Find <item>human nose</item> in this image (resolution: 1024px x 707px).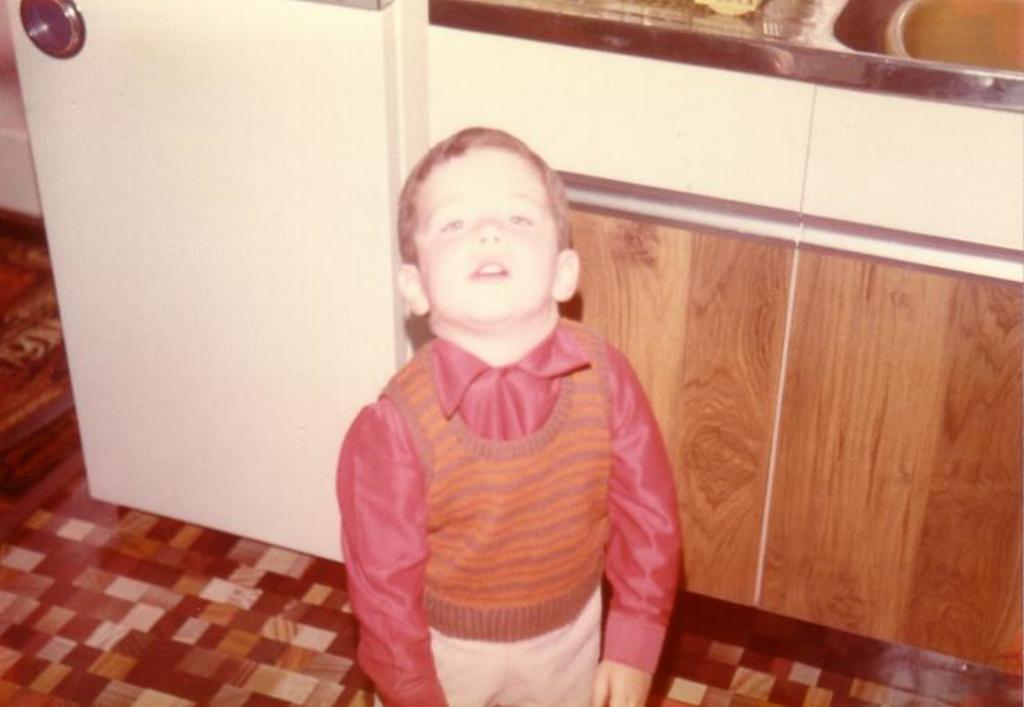
471 208 507 246.
